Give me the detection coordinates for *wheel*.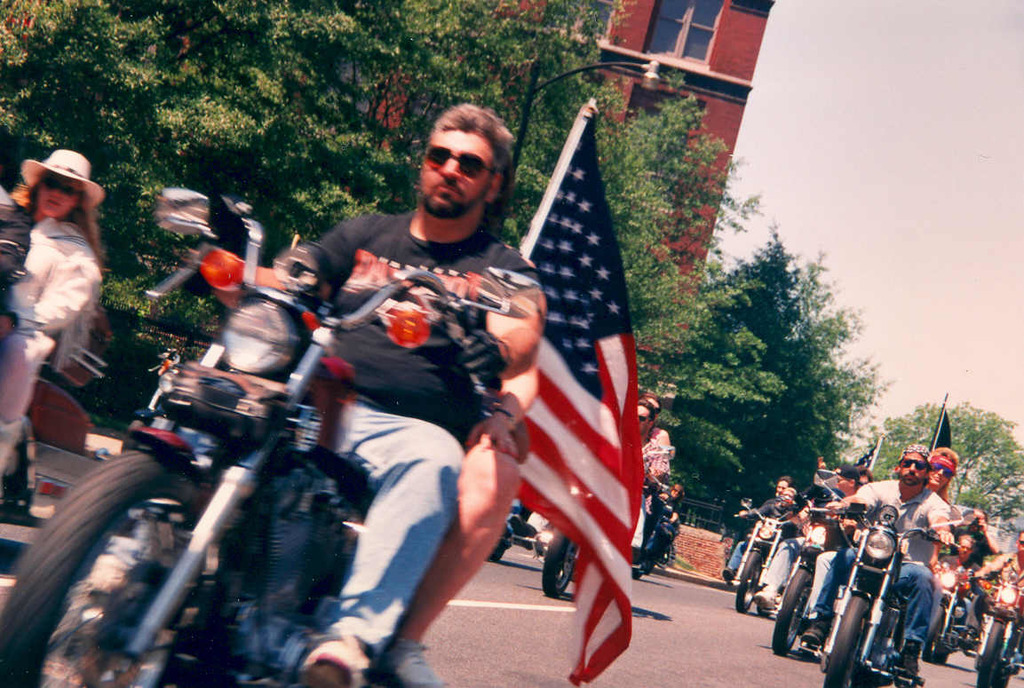
x1=823, y1=597, x2=869, y2=687.
